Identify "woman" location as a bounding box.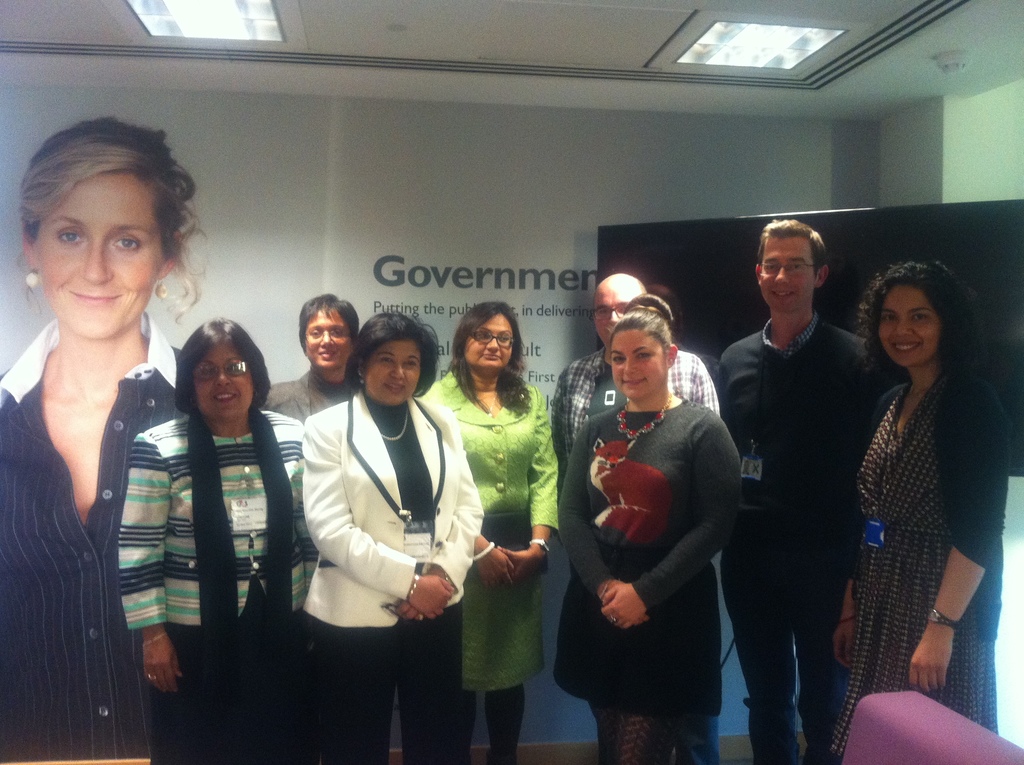
locate(280, 291, 467, 759).
